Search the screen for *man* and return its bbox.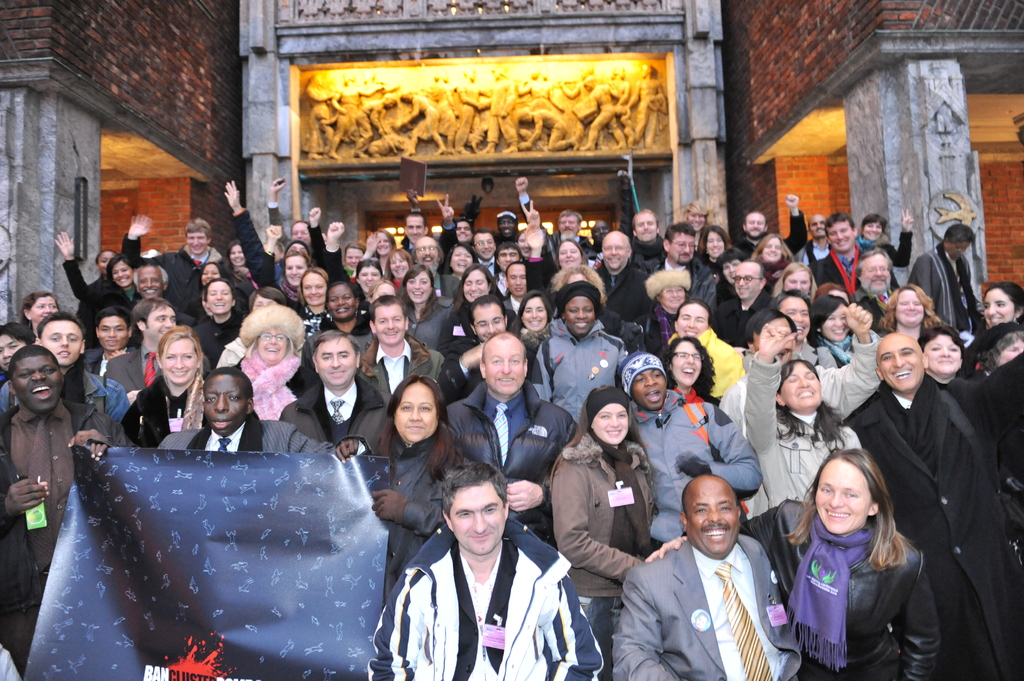
Found: 492, 200, 540, 303.
